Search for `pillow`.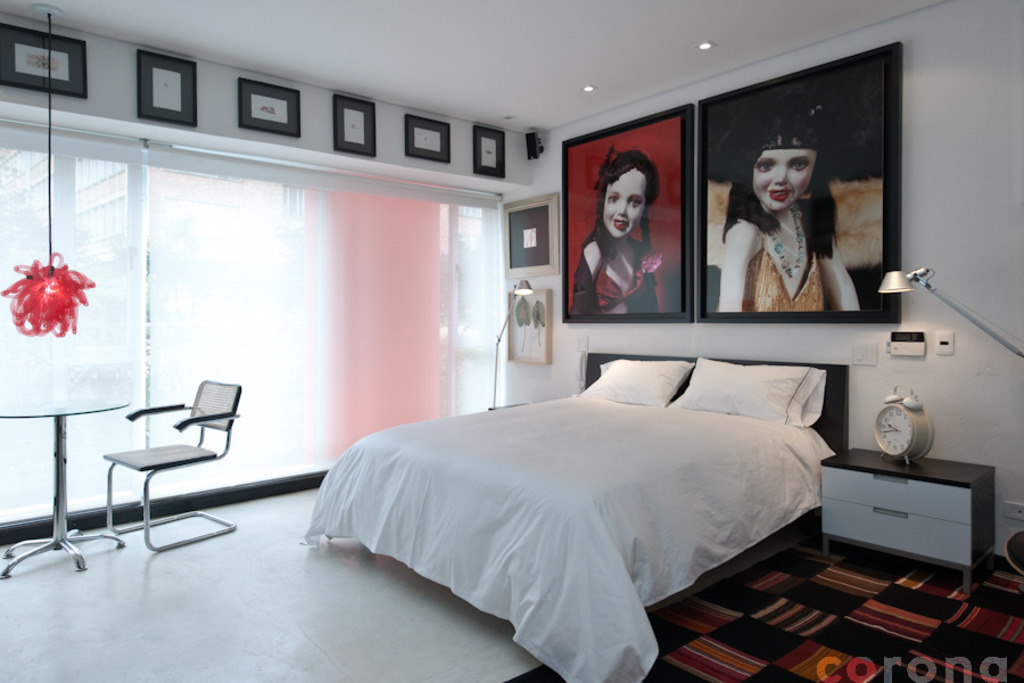
Found at [670,356,828,425].
